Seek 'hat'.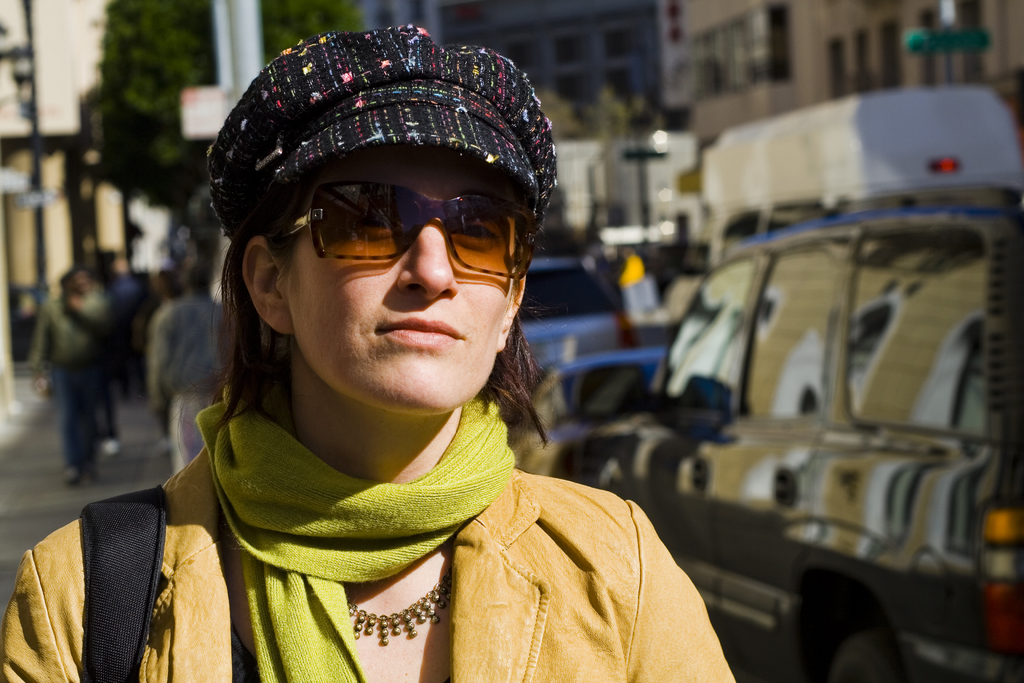
Rect(212, 24, 556, 237).
